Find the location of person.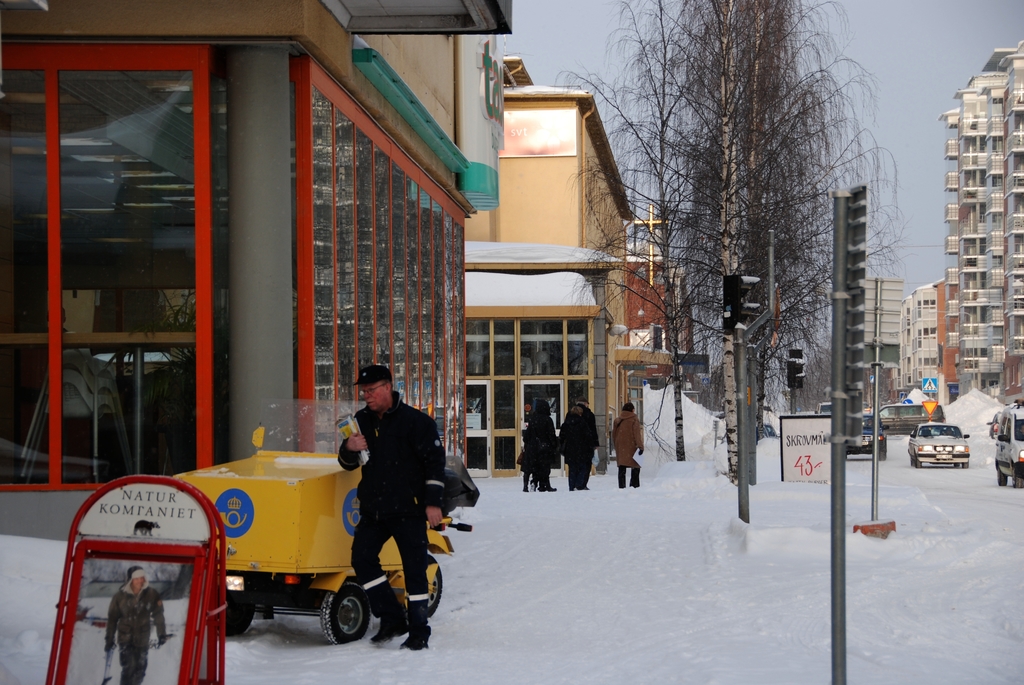
Location: 104, 569, 176, 681.
